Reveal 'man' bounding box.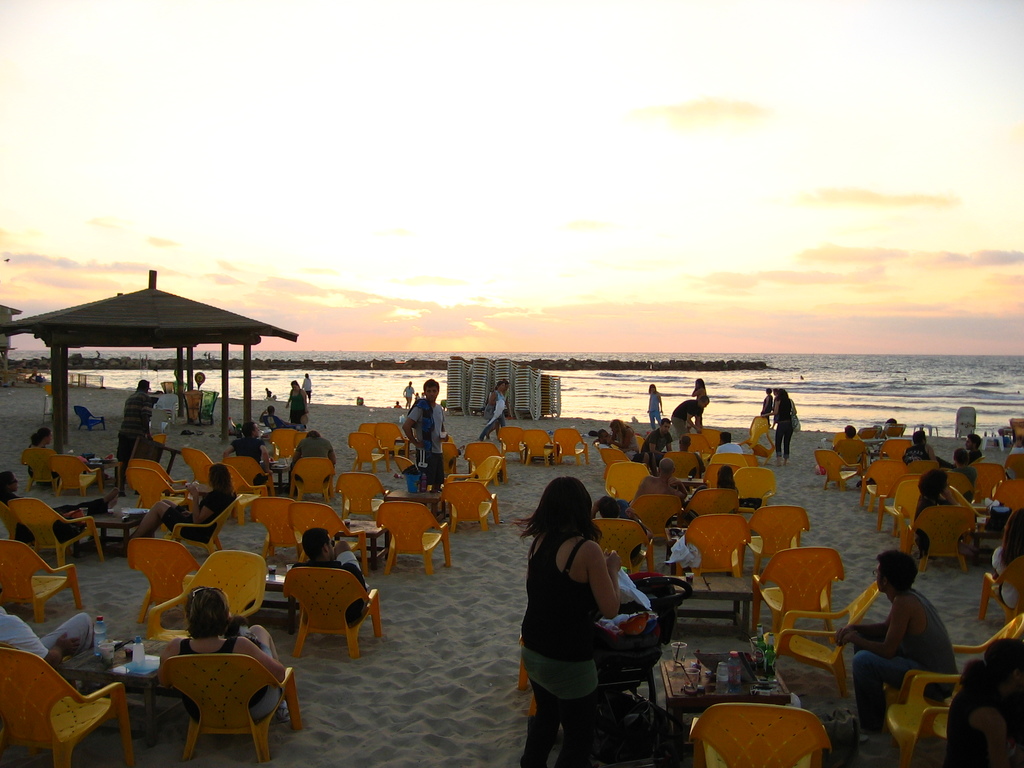
Revealed: [x1=292, y1=527, x2=367, y2=627].
